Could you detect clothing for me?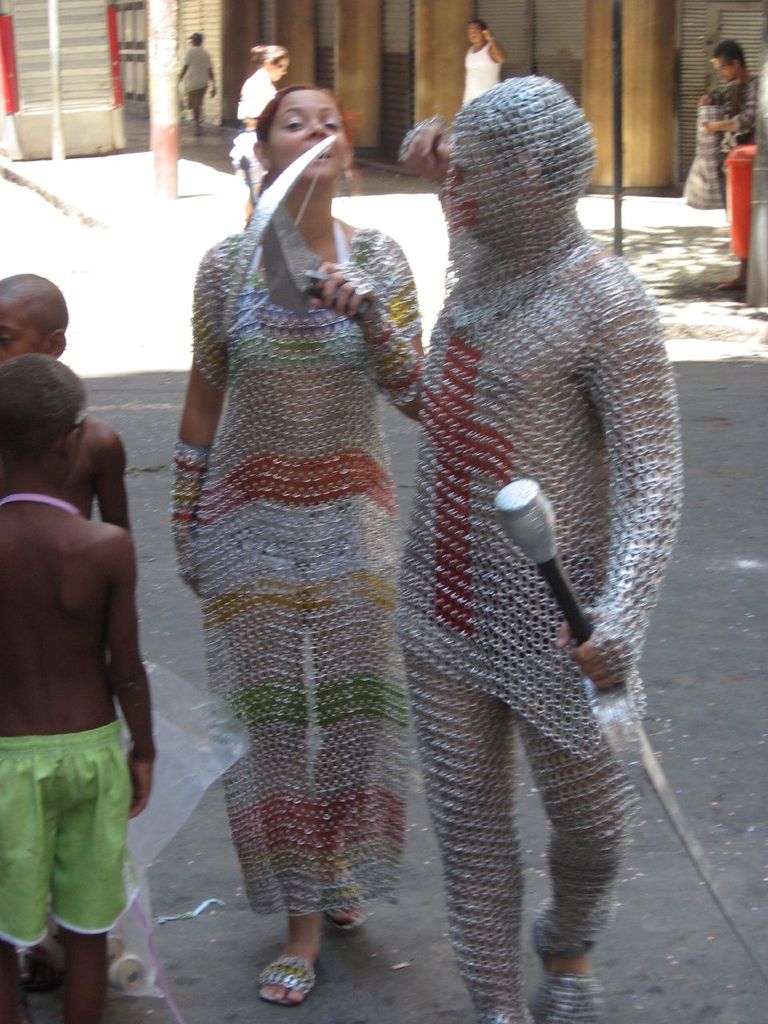
Detection result: bbox=(182, 46, 218, 106).
